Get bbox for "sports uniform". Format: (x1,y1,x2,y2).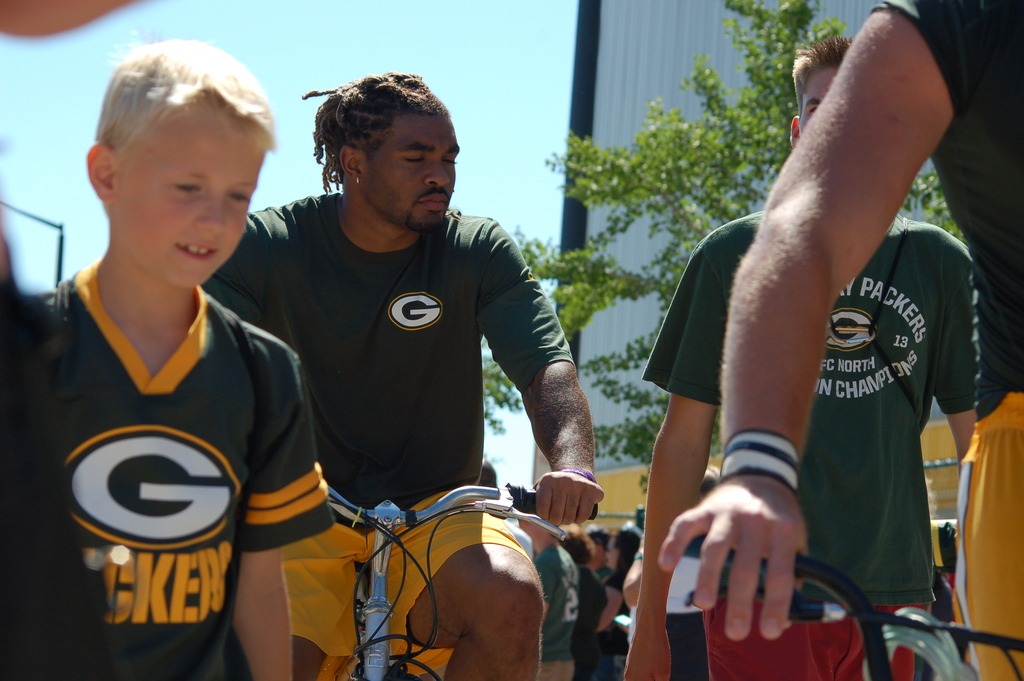
(875,0,1023,680).
